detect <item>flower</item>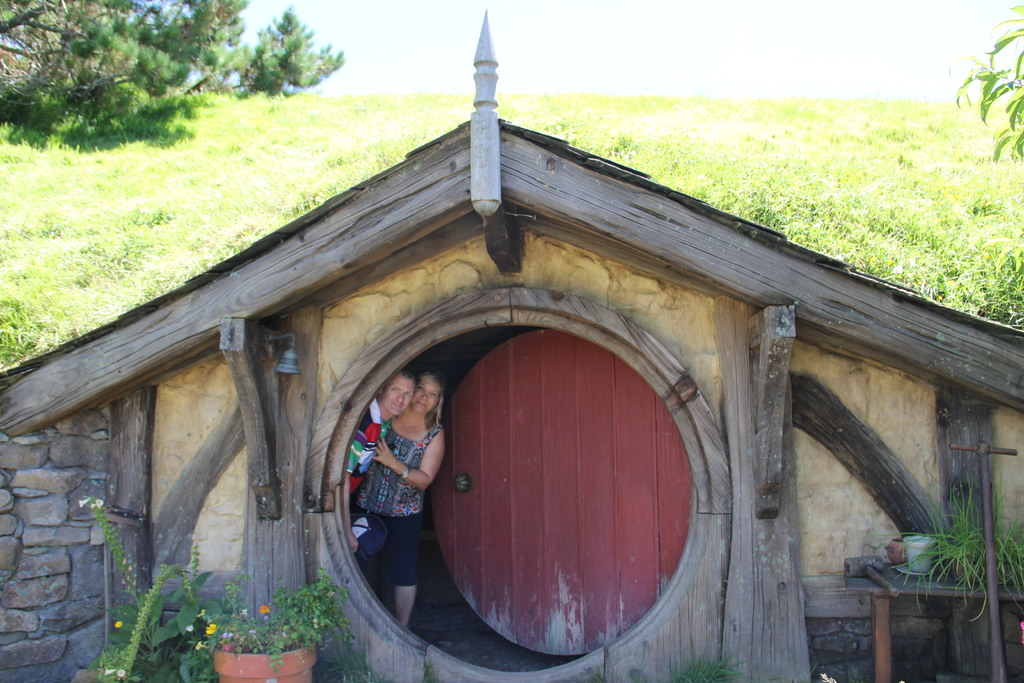
bbox=[207, 620, 216, 634]
